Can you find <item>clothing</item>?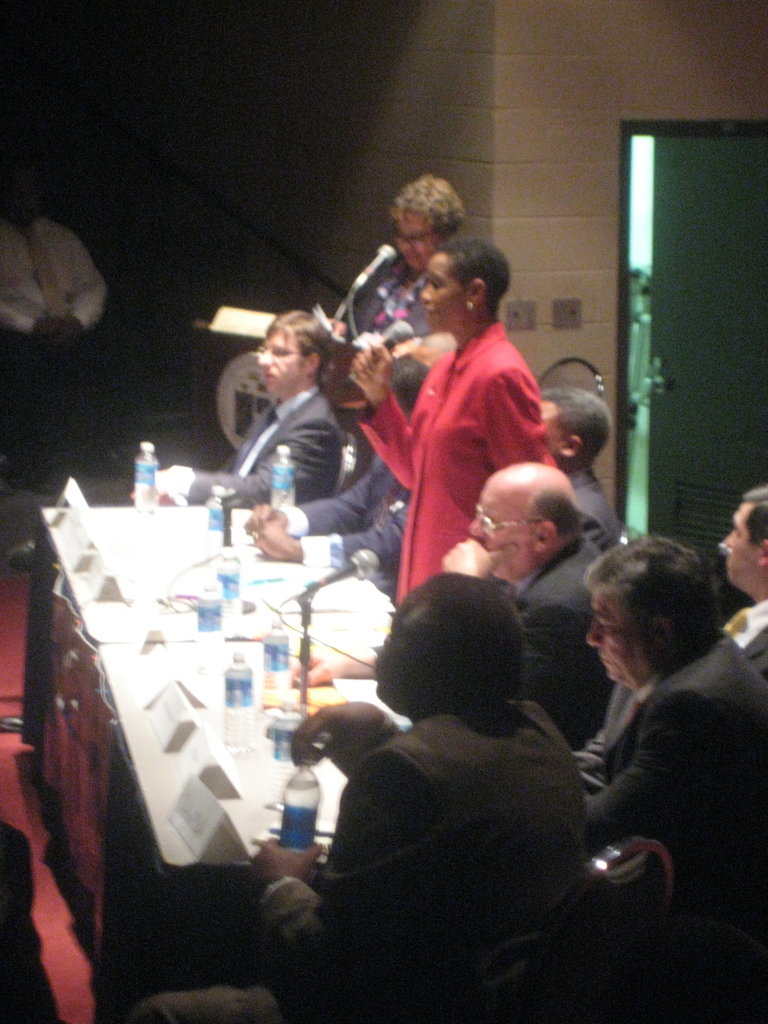
Yes, bounding box: <region>566, 624, 767, 1023</region>.
